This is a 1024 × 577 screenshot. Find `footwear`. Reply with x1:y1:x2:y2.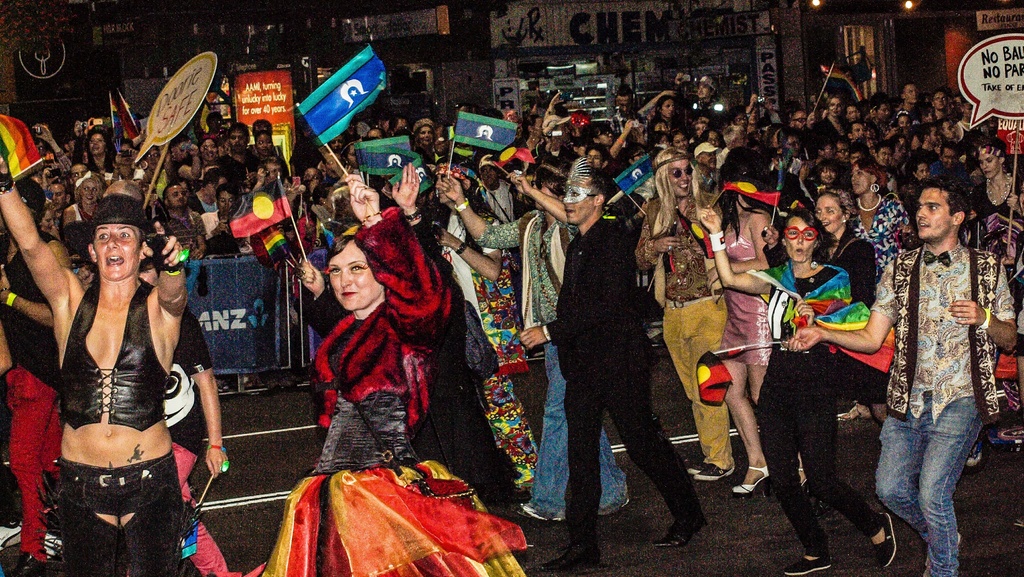
773:551:832:576.
